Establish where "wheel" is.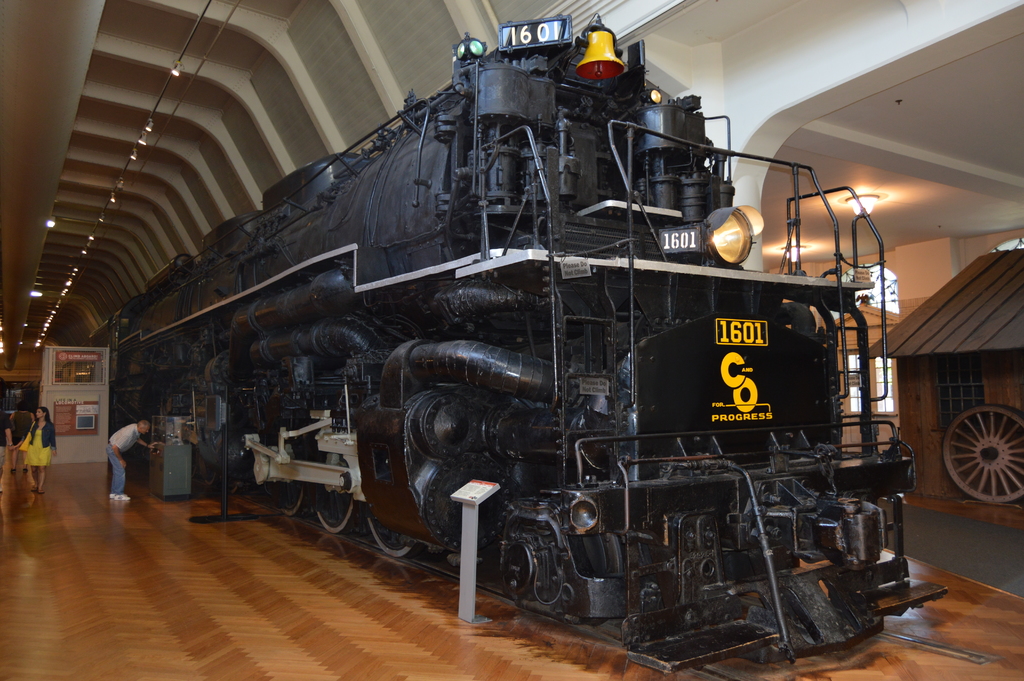
Established at l=367, t=521, r=414, b=561.
